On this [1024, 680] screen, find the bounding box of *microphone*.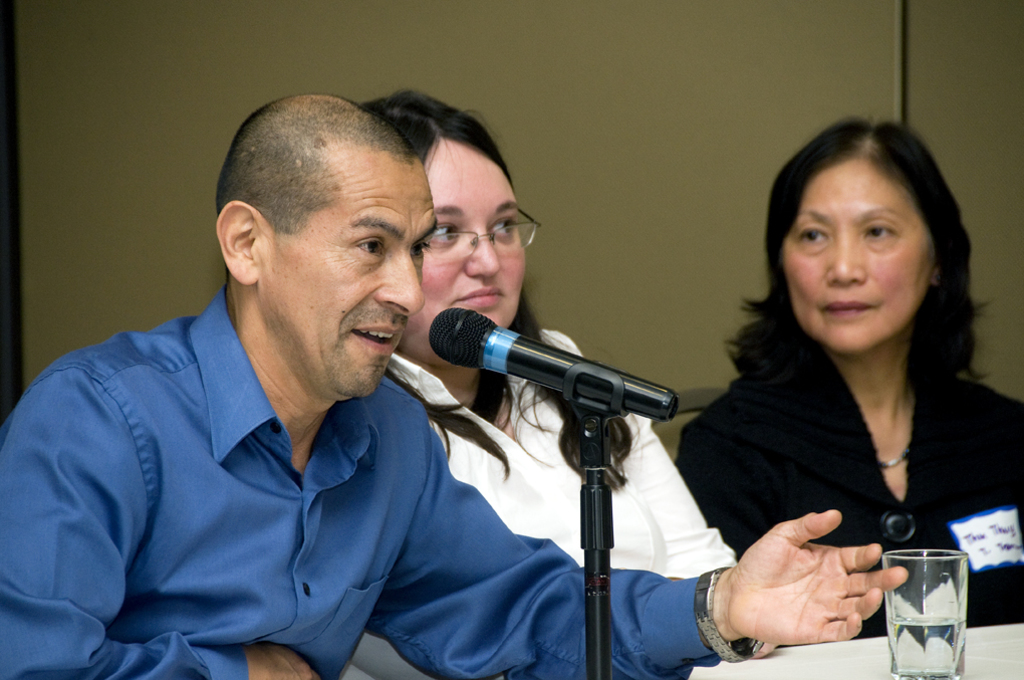
Bounding box: pyautogui.locateOnScreen(422, 323, 704, 468).
